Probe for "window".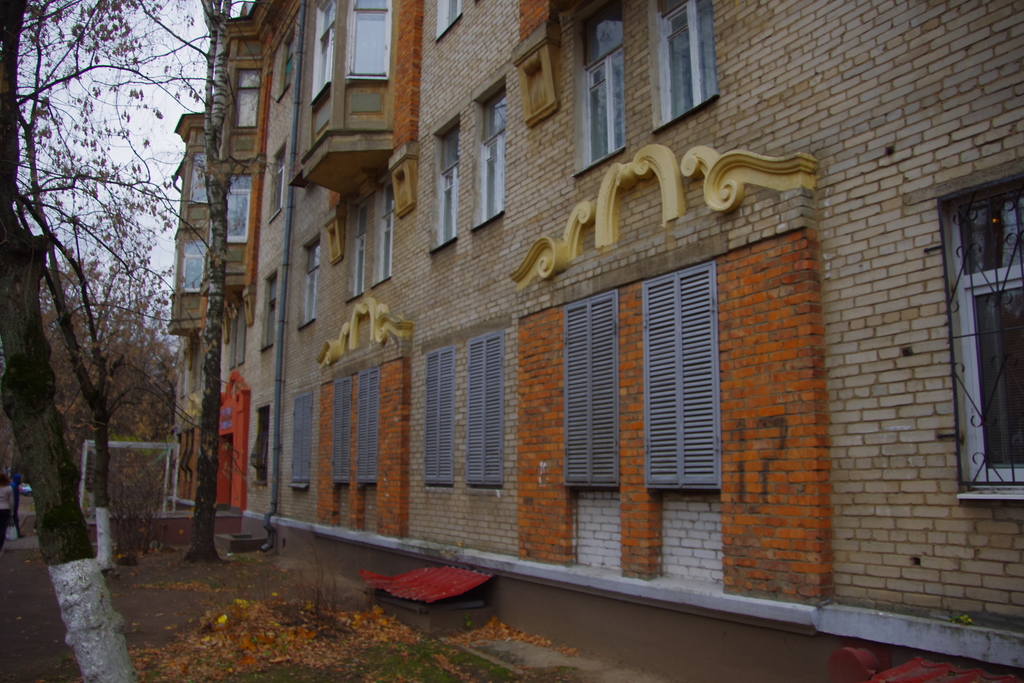
Probe result: <box>356,367,376,475</box>.
